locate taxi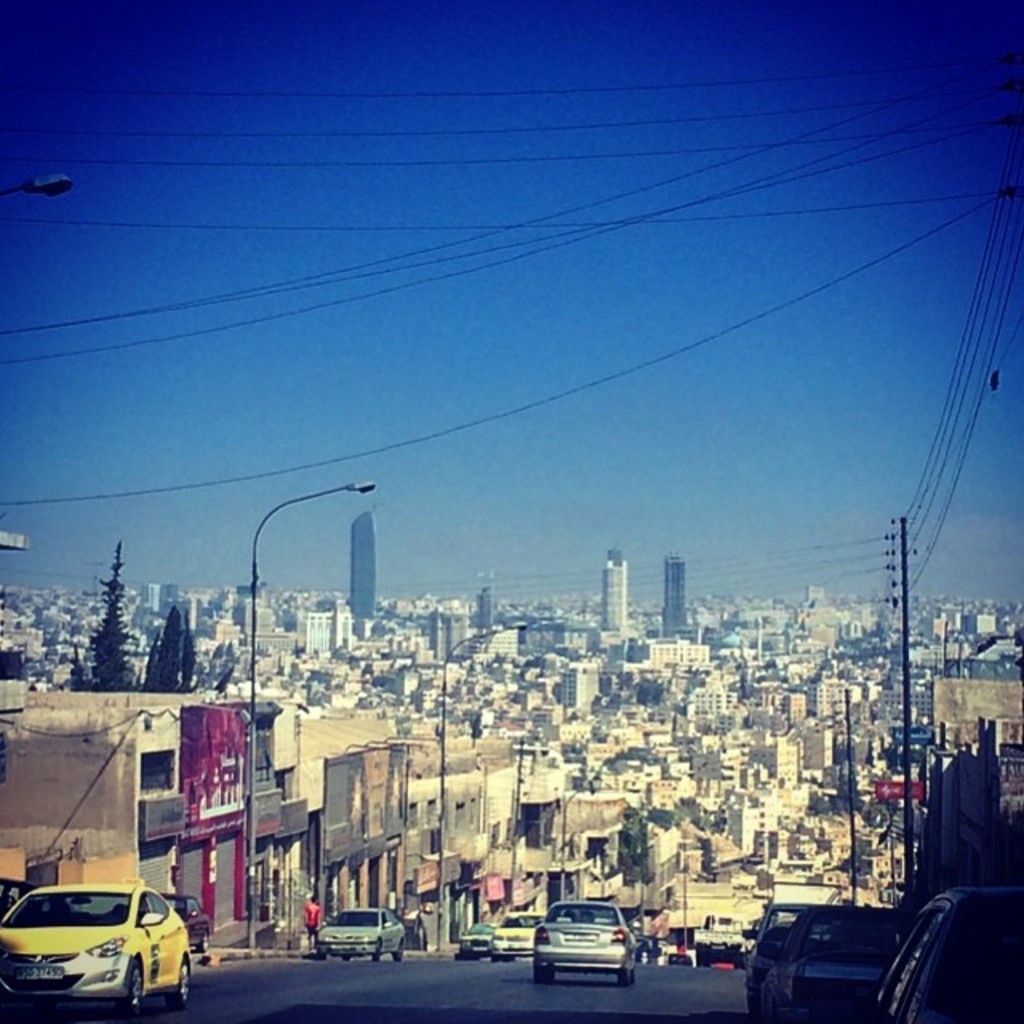
box(3, 882, 205, 1008)
